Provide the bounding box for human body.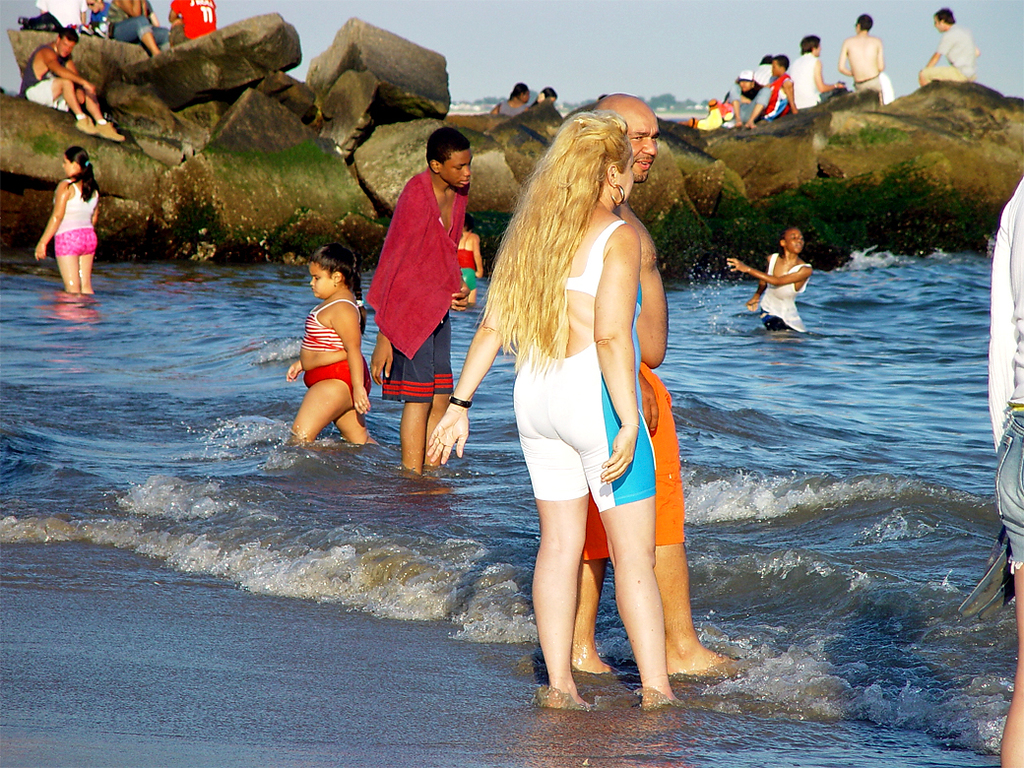
<box>22,40,116,150</box>.
